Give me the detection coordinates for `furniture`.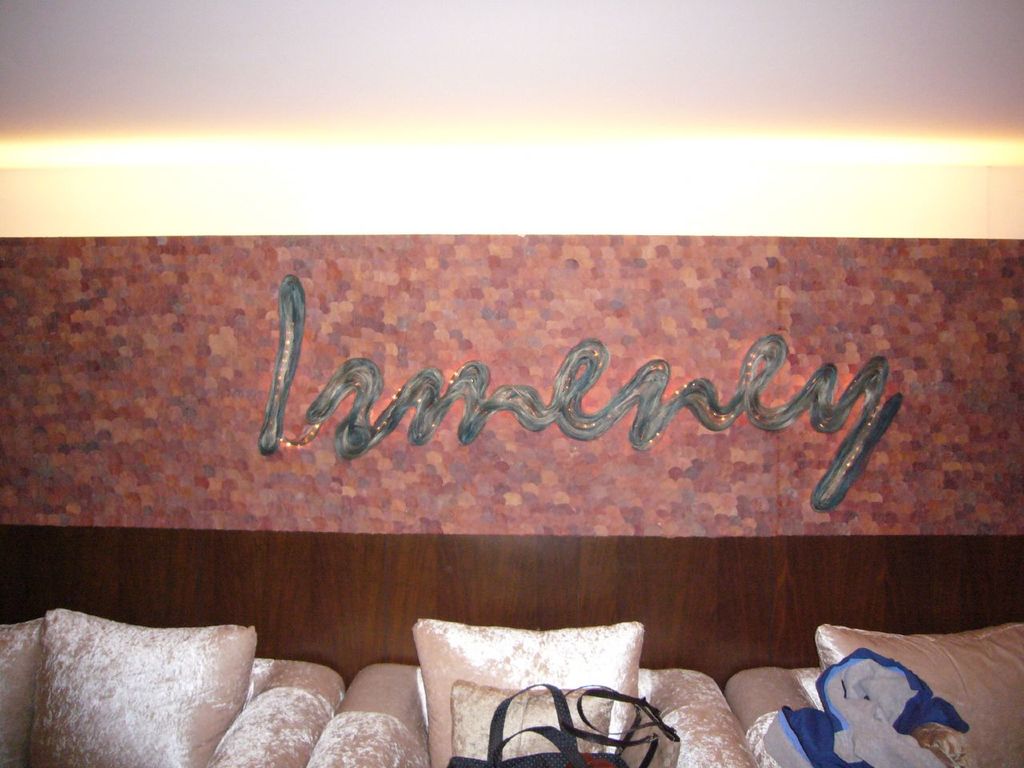
(306, 618, 754, 767).
